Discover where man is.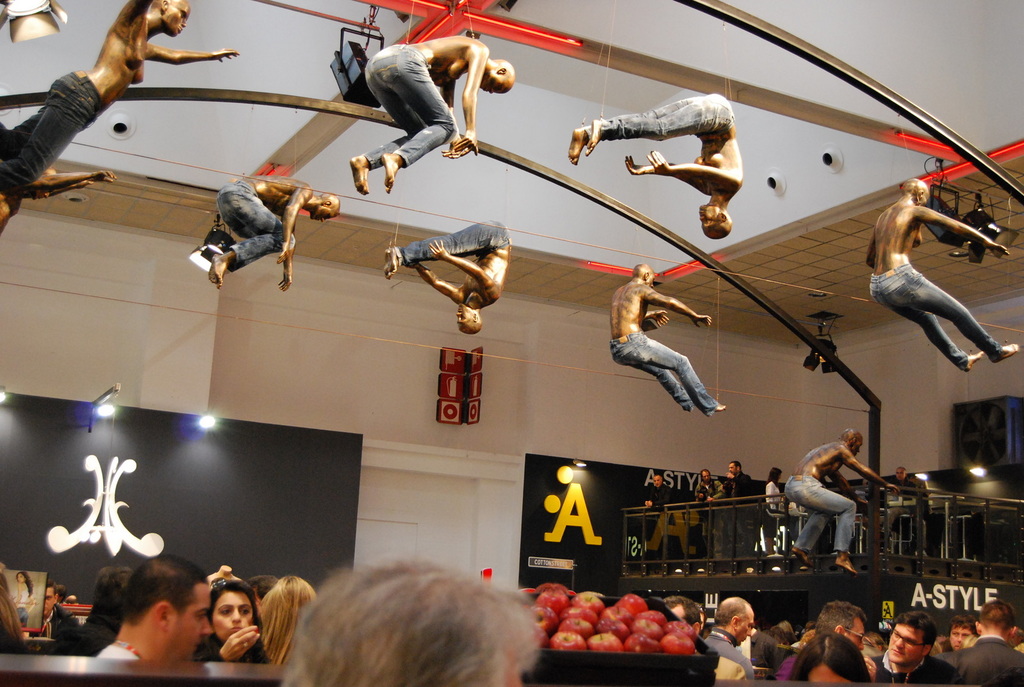
Discovered at {"x1": 211, "y1": 171, "x2": 344, "y2": 285}.
